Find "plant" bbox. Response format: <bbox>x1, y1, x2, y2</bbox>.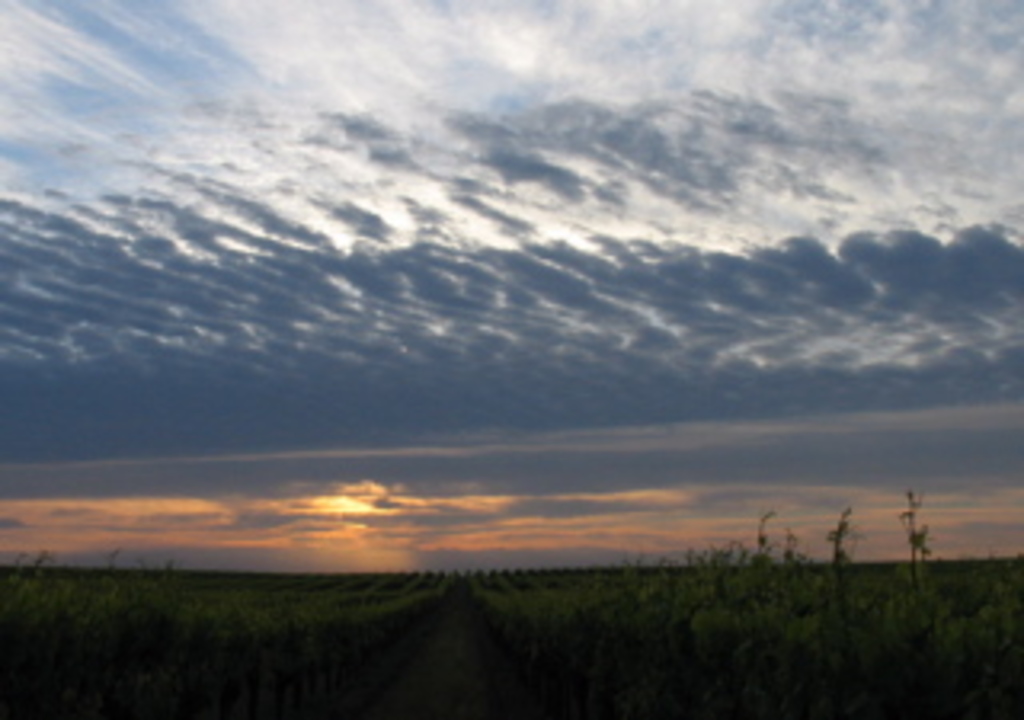
<bbox>0, 547, 186, 659</bbox>.
